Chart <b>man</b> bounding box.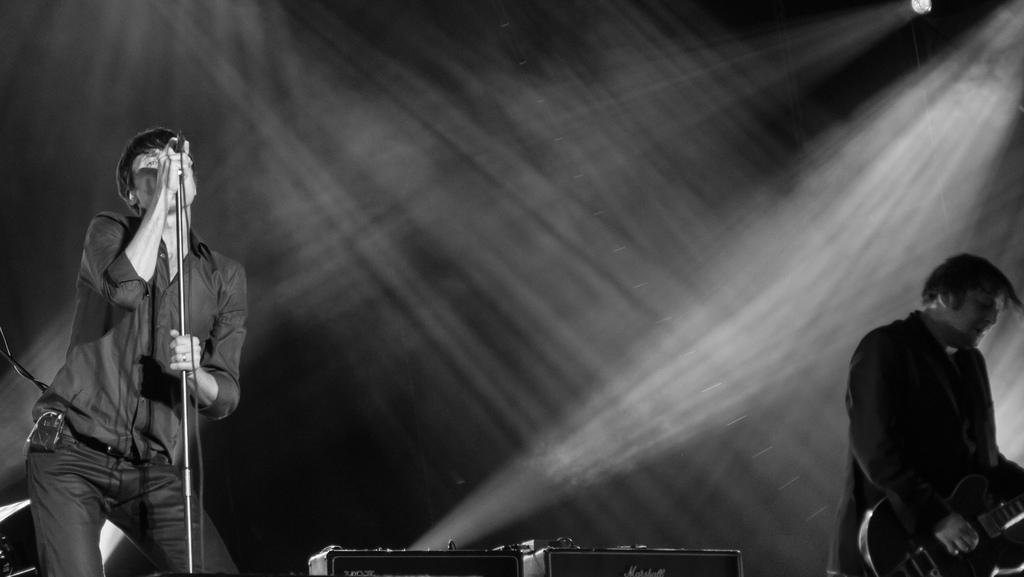
Charted: l=822, t=252, r=1023, b=576.
